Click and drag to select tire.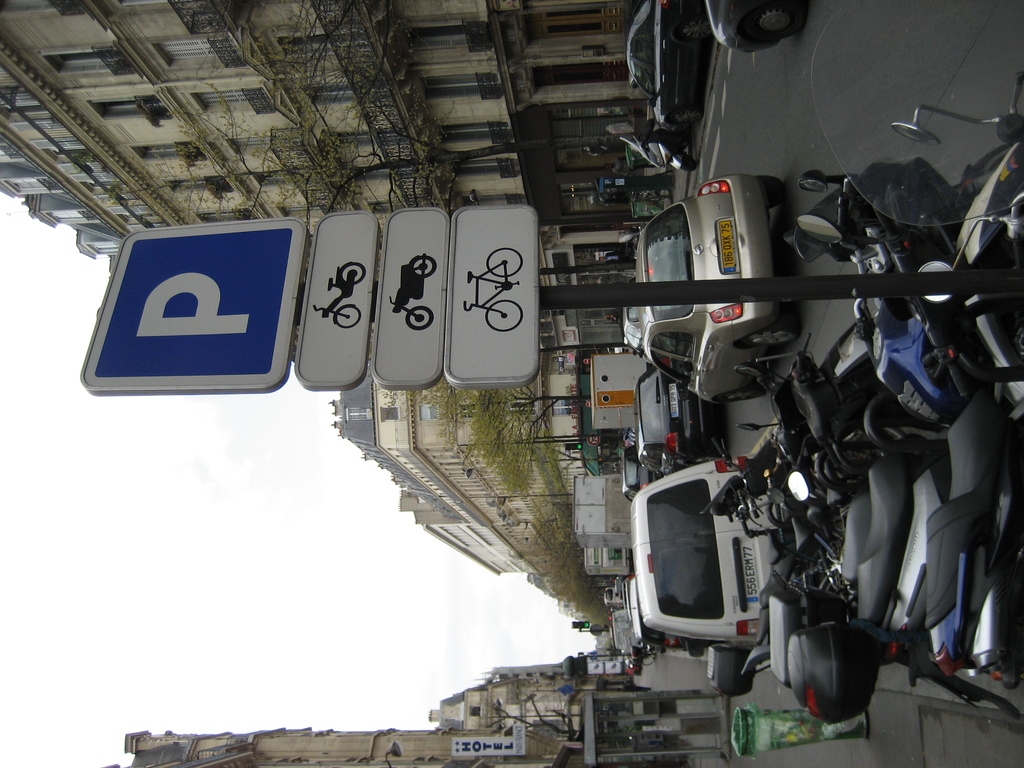
Selection: bbox=[344, 264, 366, 287].
